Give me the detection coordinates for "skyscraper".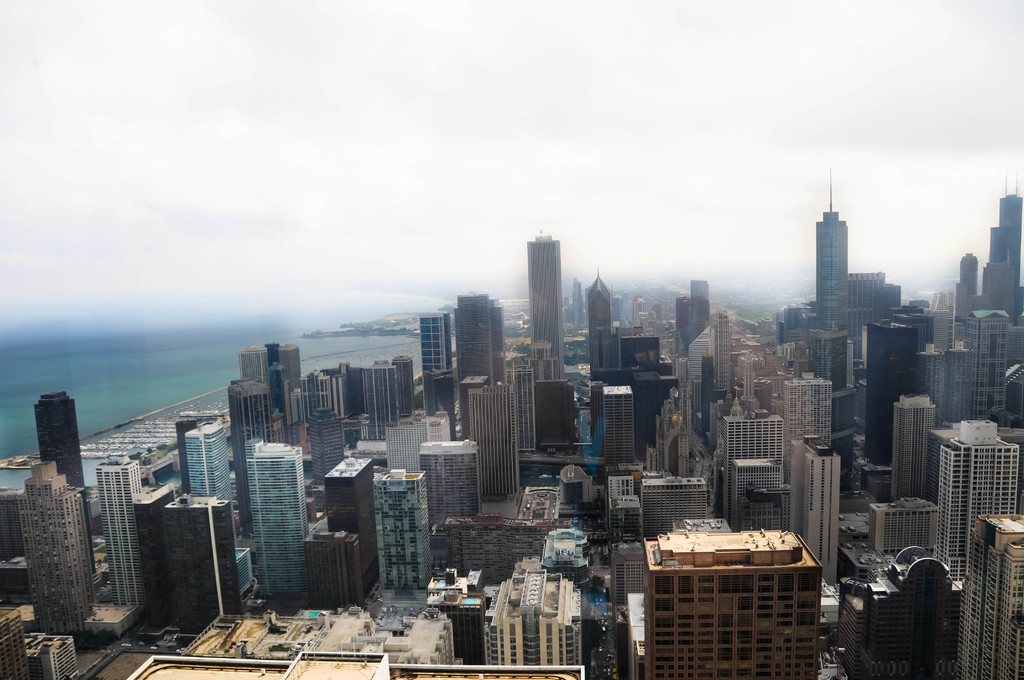
select_region(522, 224, 568, 373).
